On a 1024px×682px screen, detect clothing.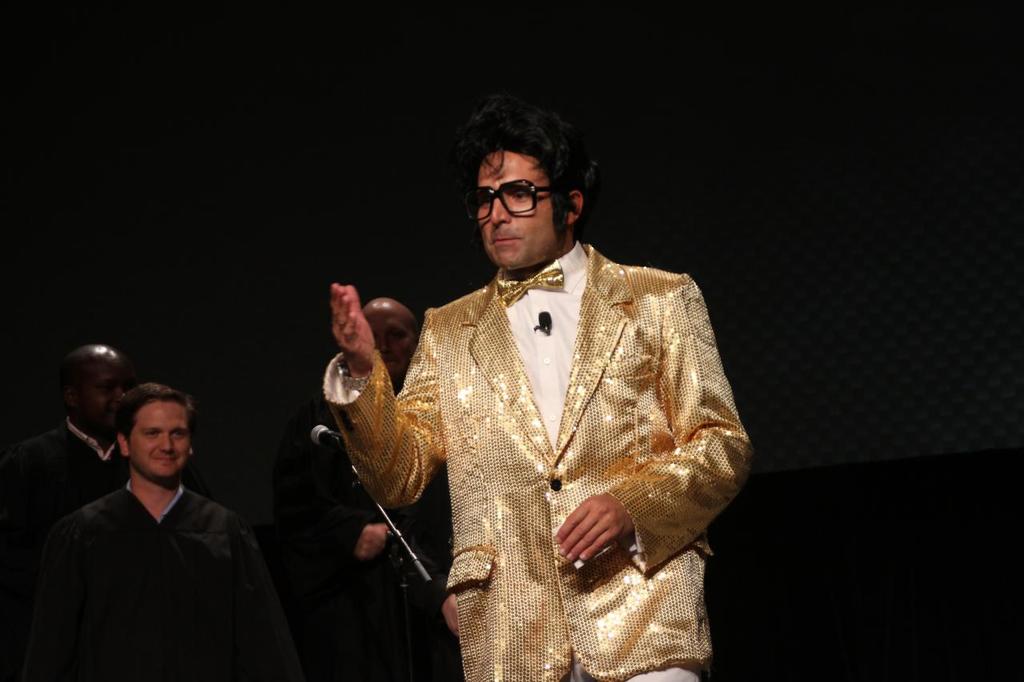
[290,391,440,655].
